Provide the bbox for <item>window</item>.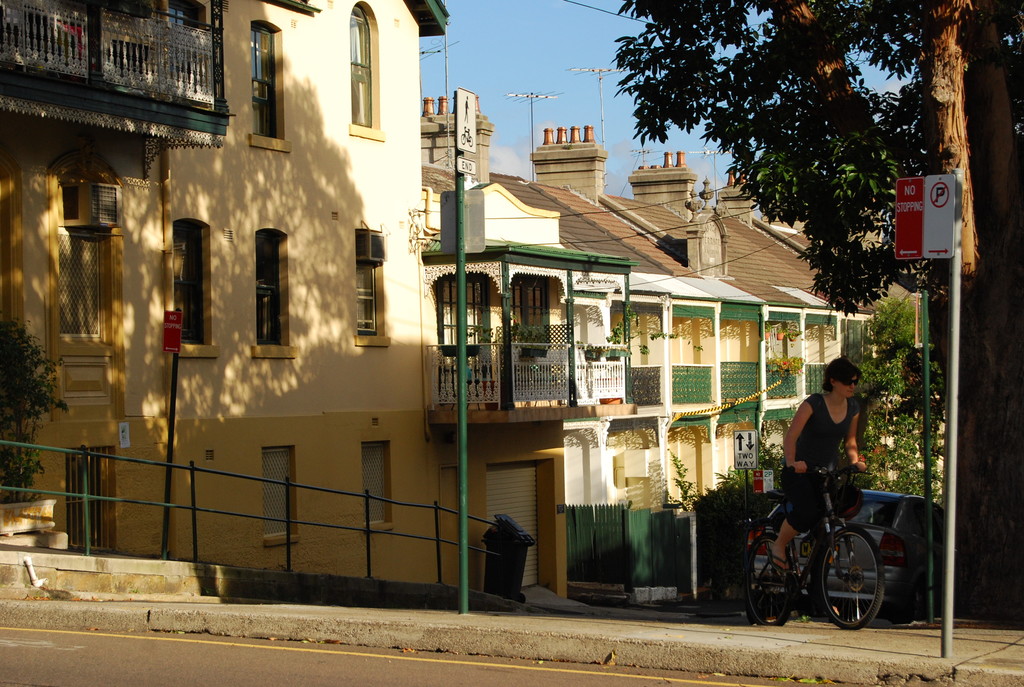
box(245, 436, 307, 553).
